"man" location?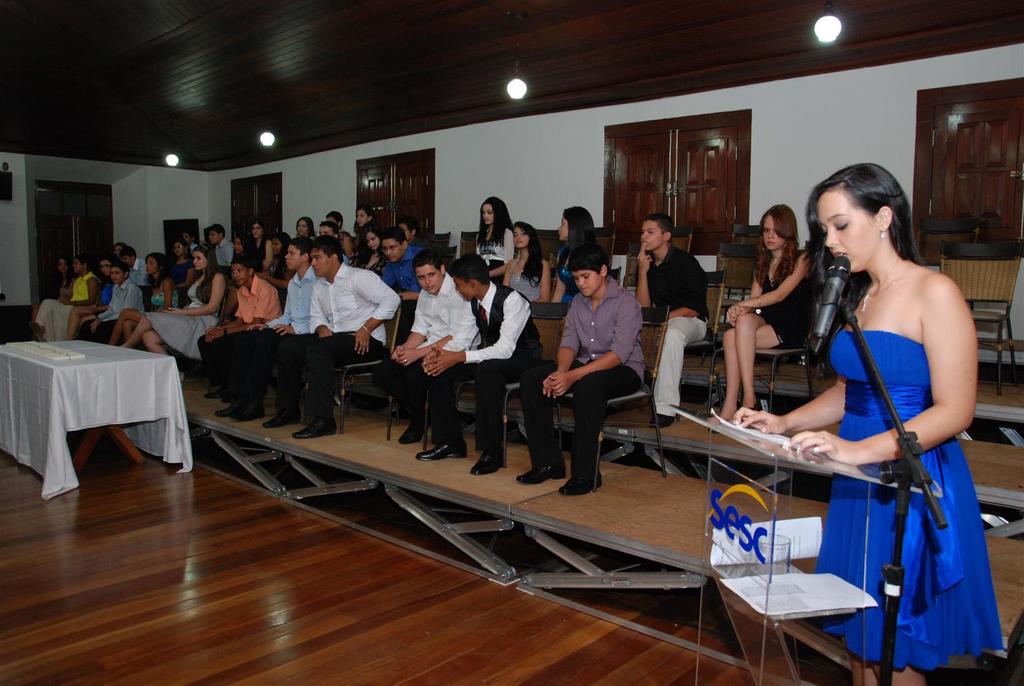
box(121, 245, 146, 286)
